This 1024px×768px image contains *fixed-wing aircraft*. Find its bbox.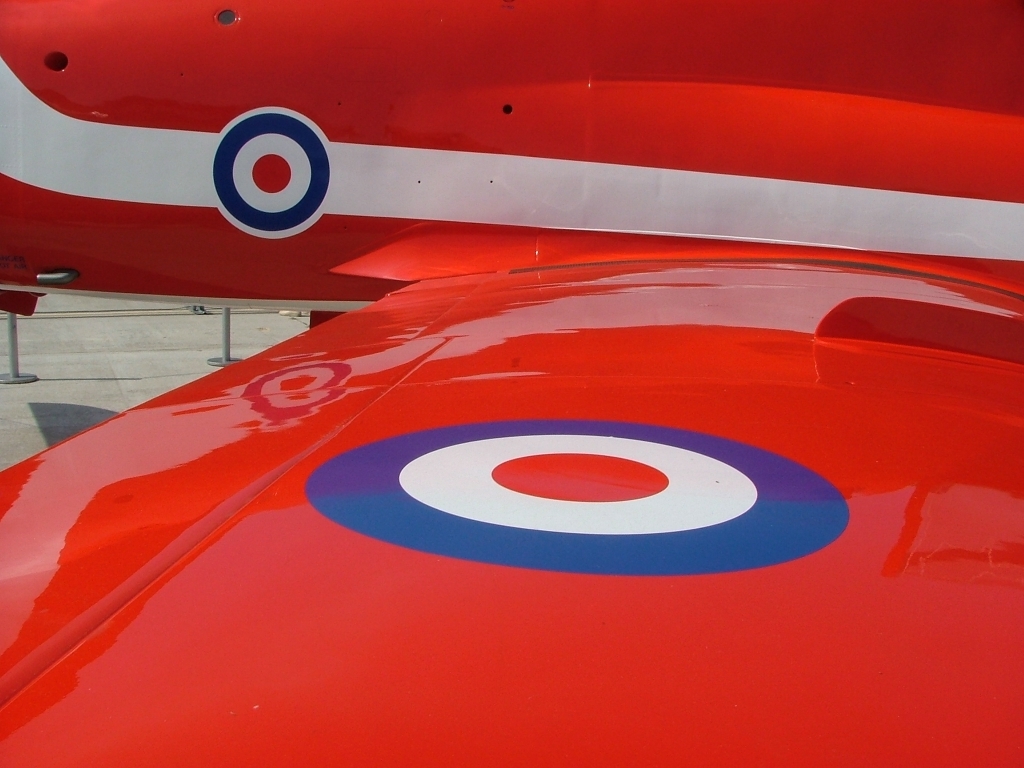
detection(0, 0, 1023, 766).
